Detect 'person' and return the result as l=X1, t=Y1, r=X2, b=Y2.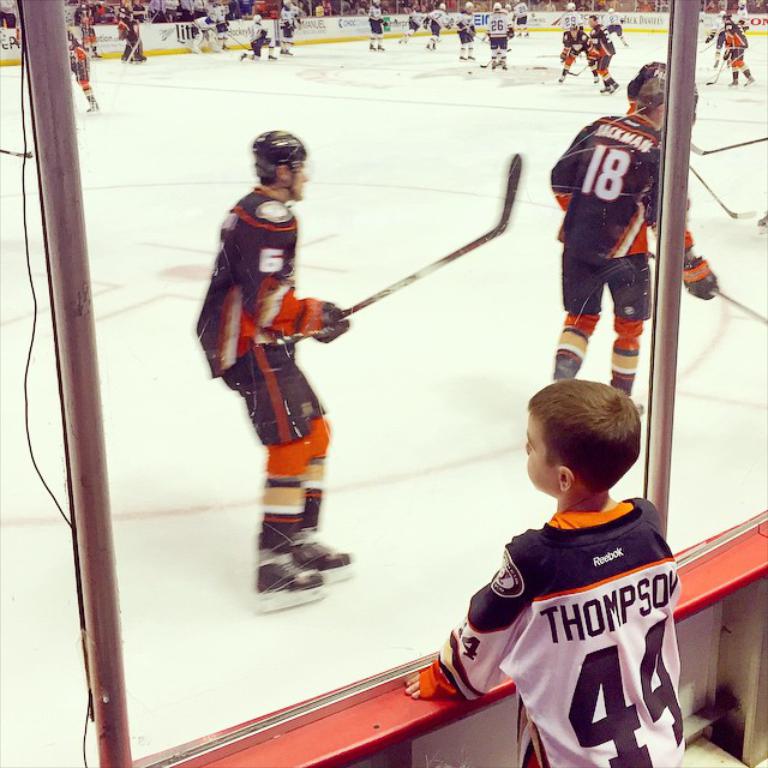
l=203, t=125, r=361, b=593.
